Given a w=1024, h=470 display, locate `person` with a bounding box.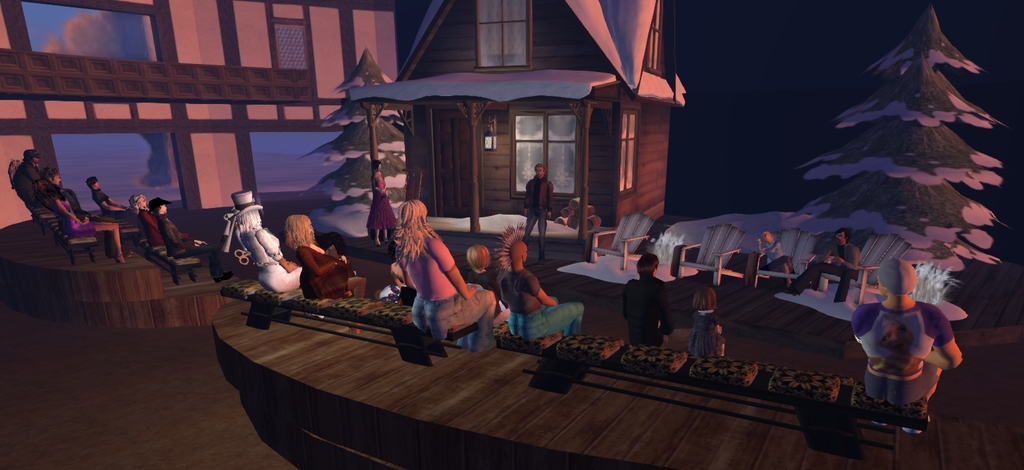
Located: 685/287/722/361.
